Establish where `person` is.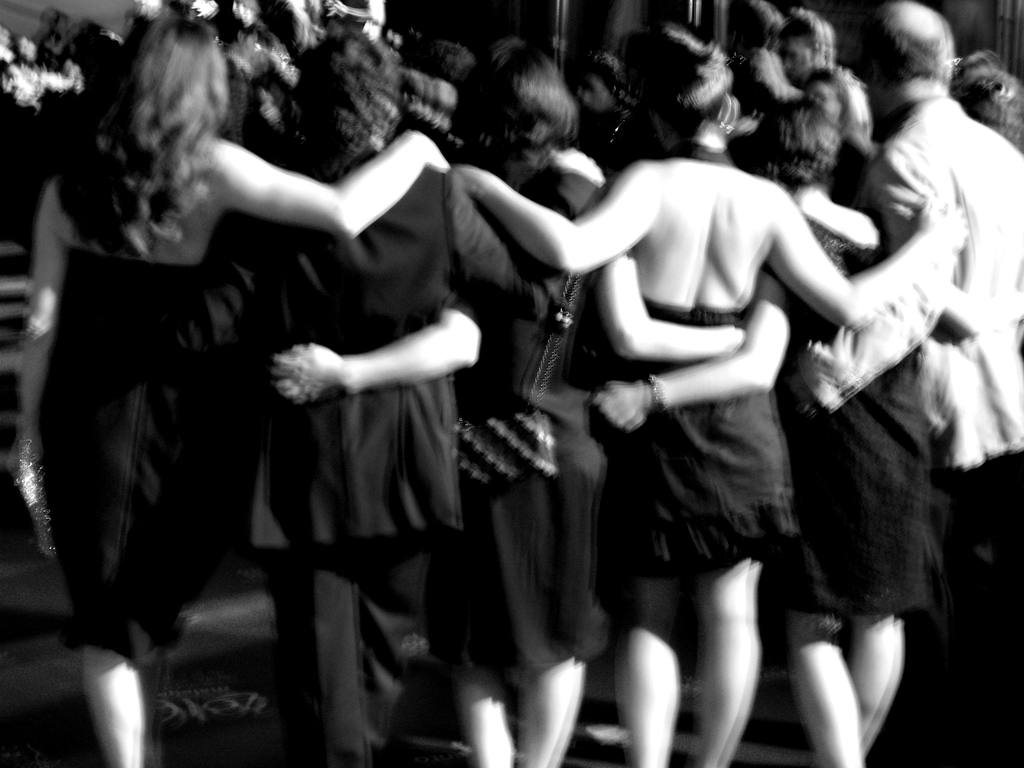
Established at 460:29:967:767.
